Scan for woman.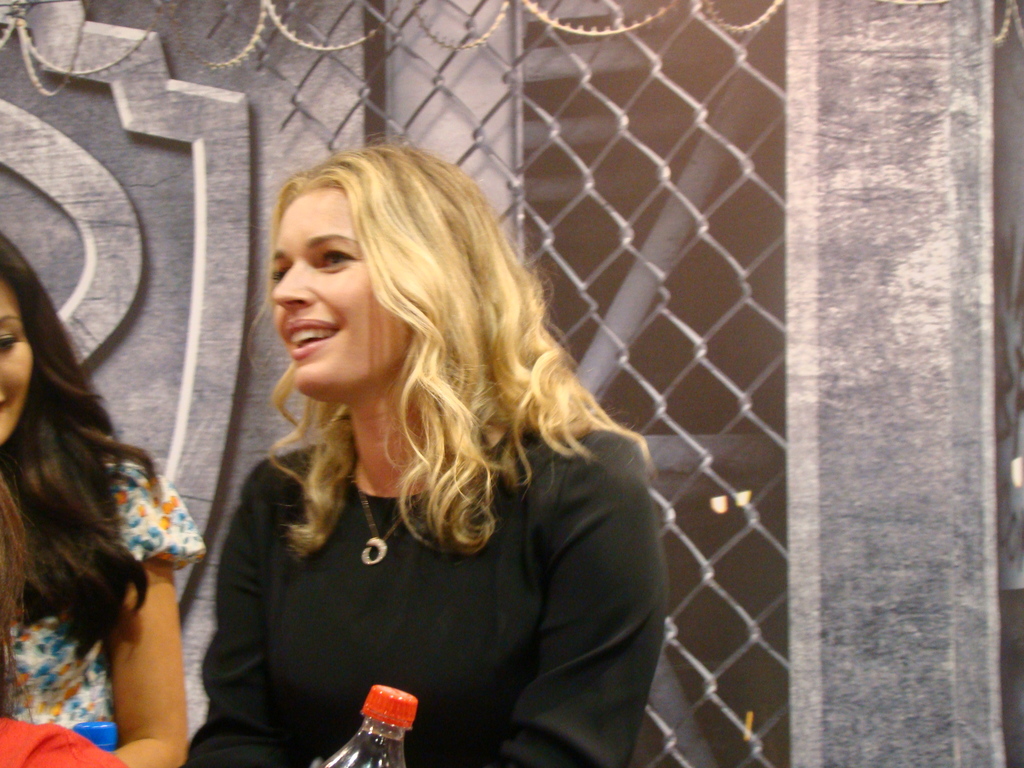
Scan result: (x1=157, y1=136, x2=681, y2=767).
